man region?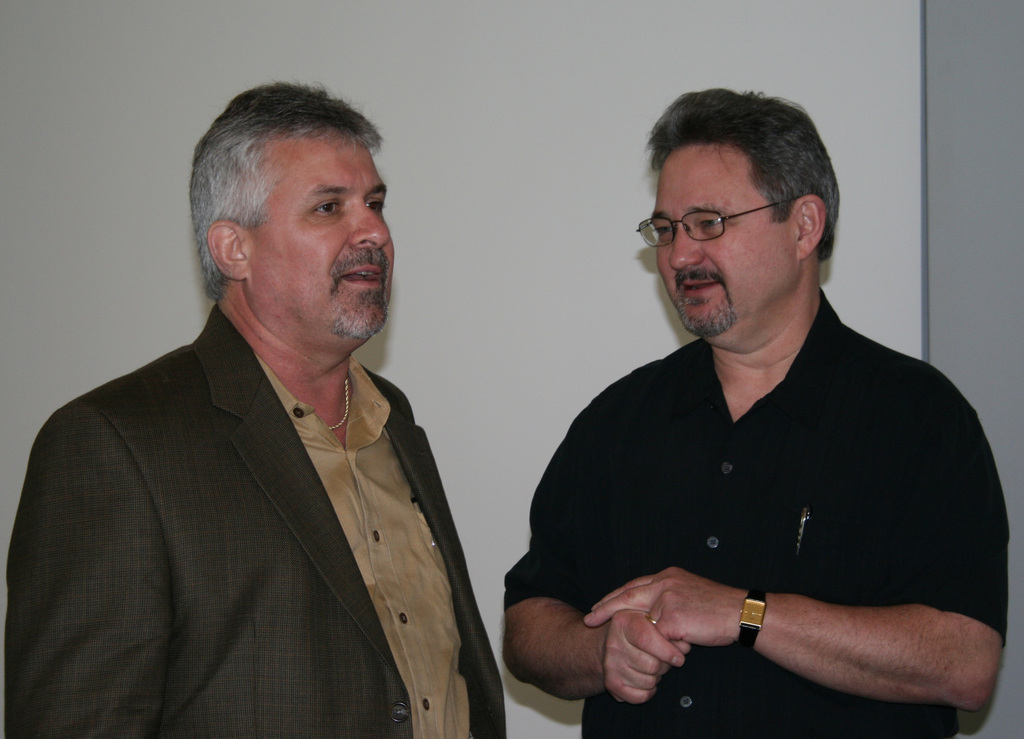
detection(35, 89, 520, 727)
